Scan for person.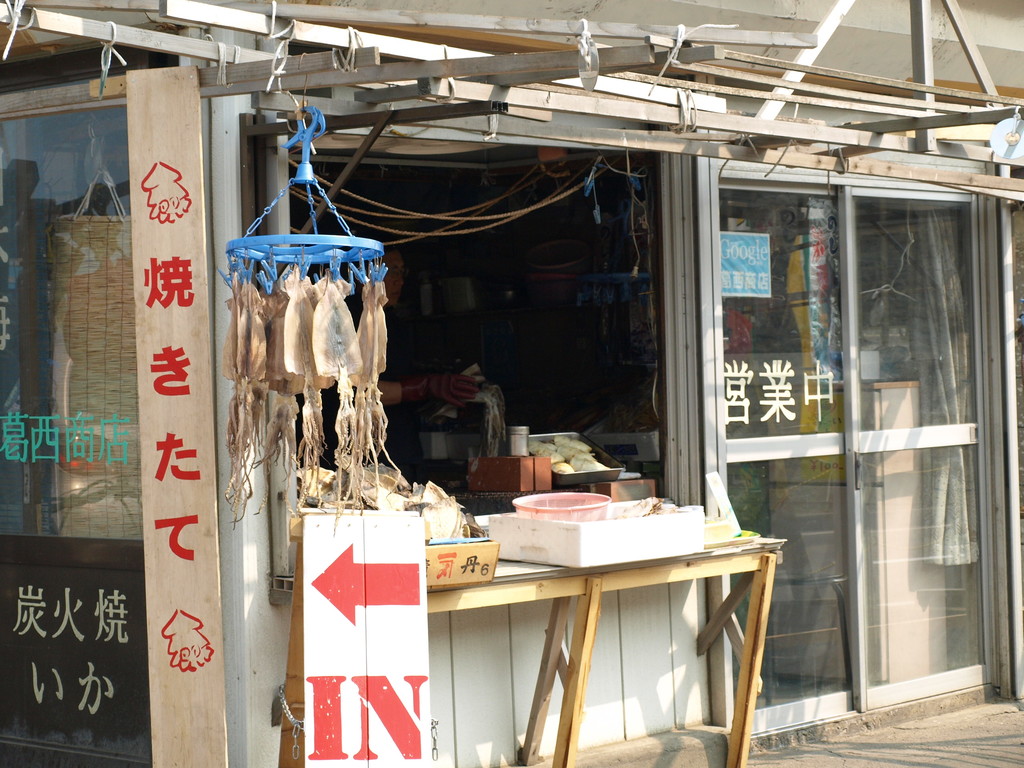
Scan result: bbox(296, 255, 481, 475).
